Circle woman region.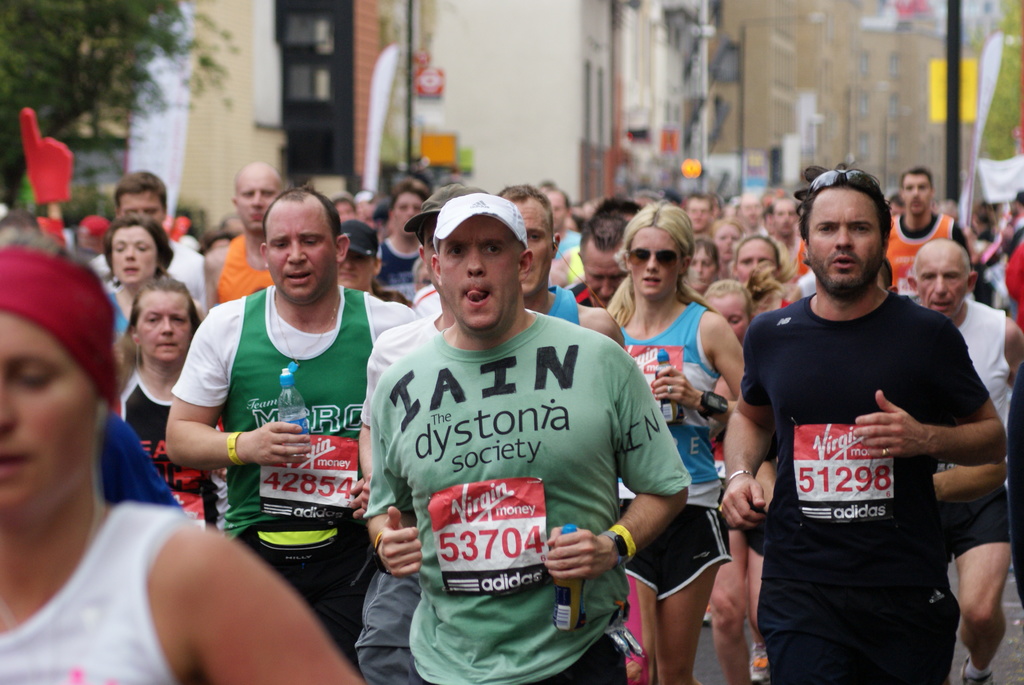
Region: select_region(415, 258, 435, 295).
